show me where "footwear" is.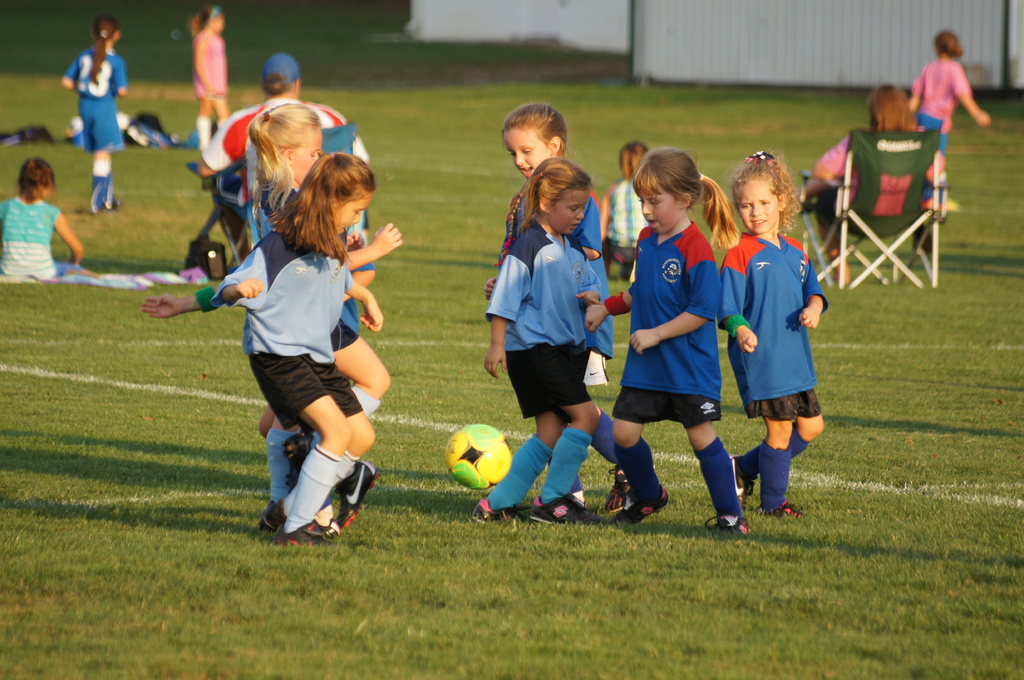
"footwear" is at (left=622, top=484, right=668, bottom=525).
